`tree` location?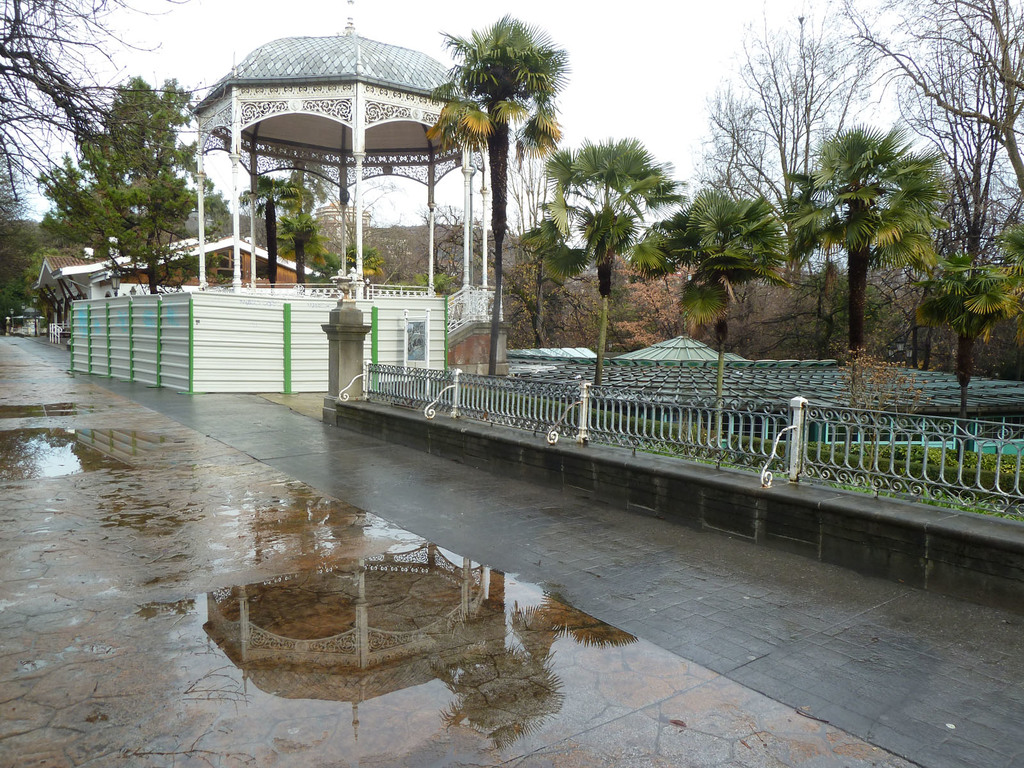
[0,0,208,276]
